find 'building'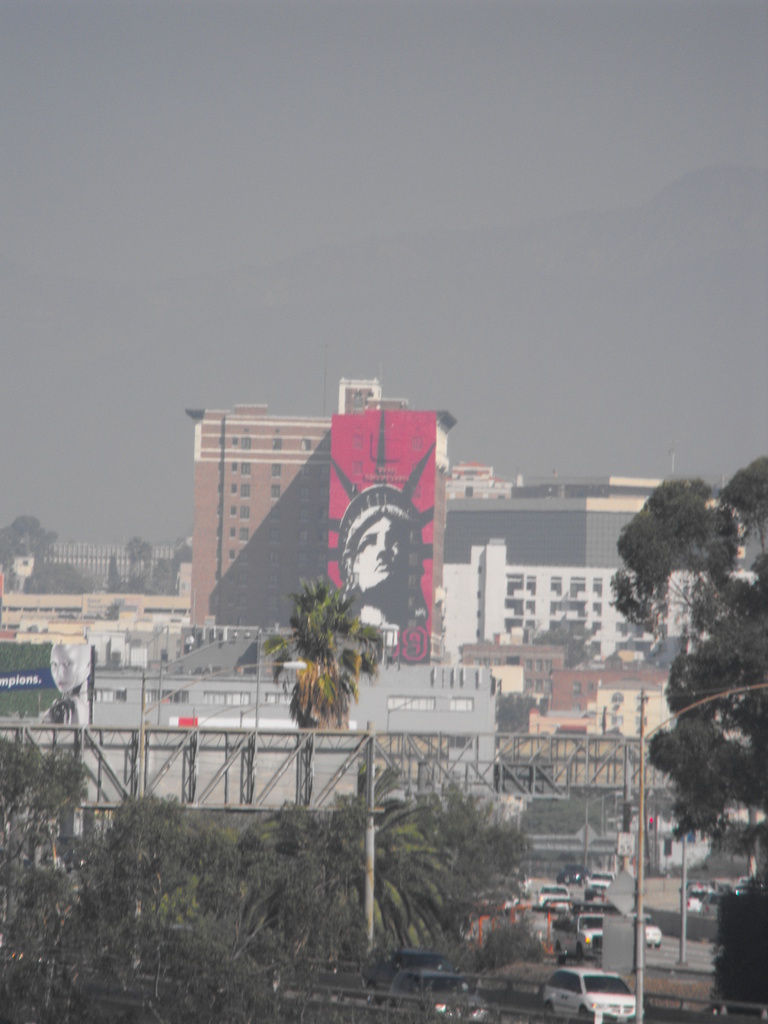
Rect(442, 478, 767, 671)
